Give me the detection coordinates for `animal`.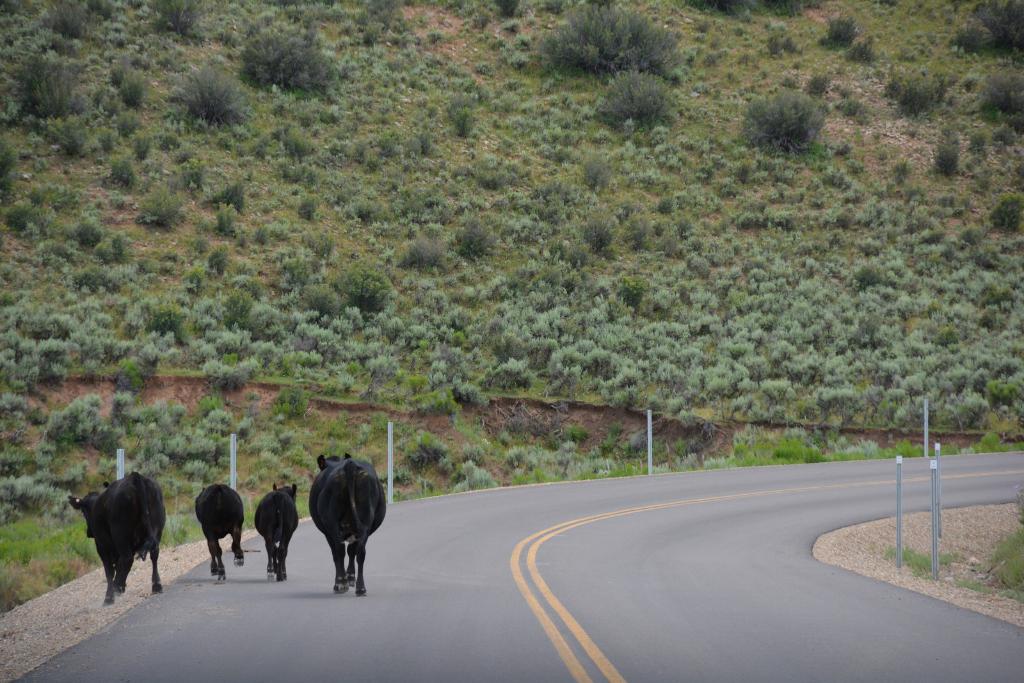
{"x1": 67, "y1": 472, "x2": 164, "y2": 603}.
